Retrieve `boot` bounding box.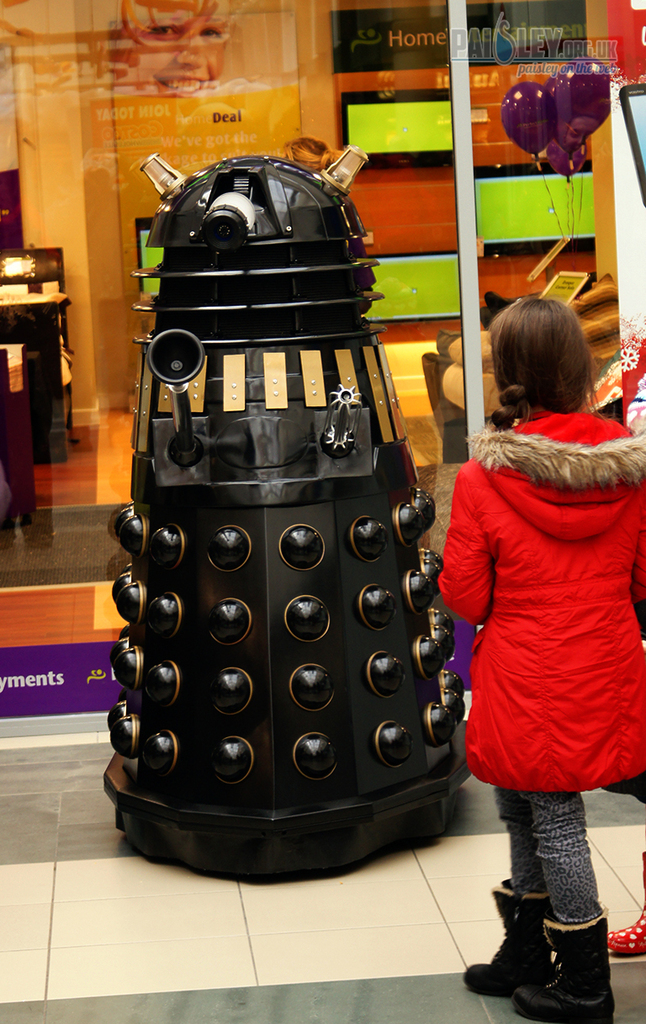
Bounding box: (x1=507, y1=908, x2=613, y2=1023).
